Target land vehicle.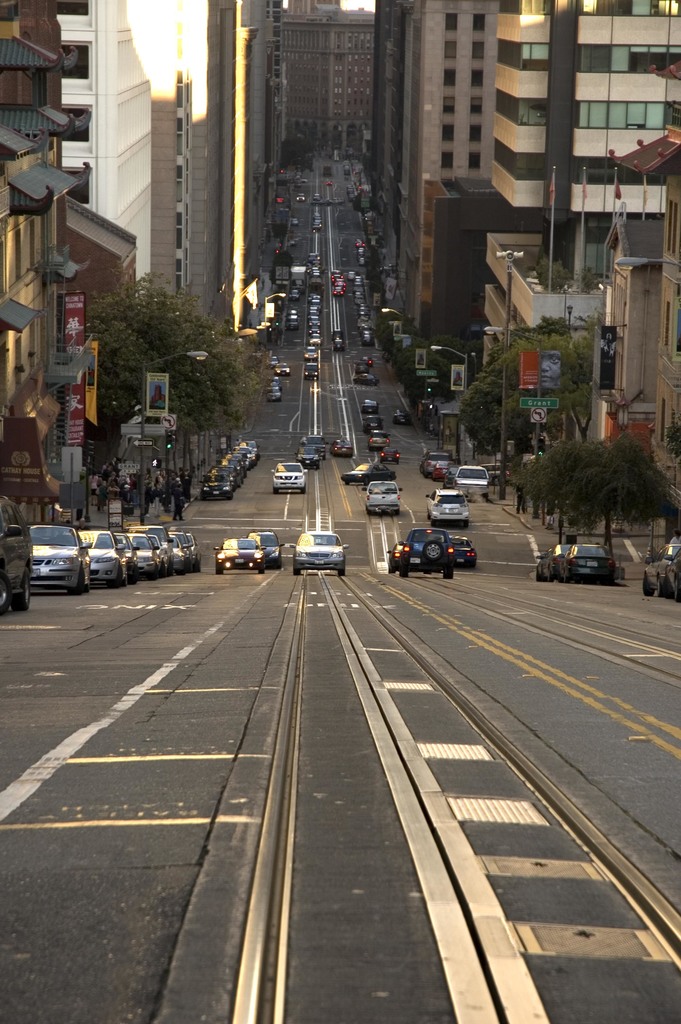
Target region: <box>449,532,479,571</box>.
